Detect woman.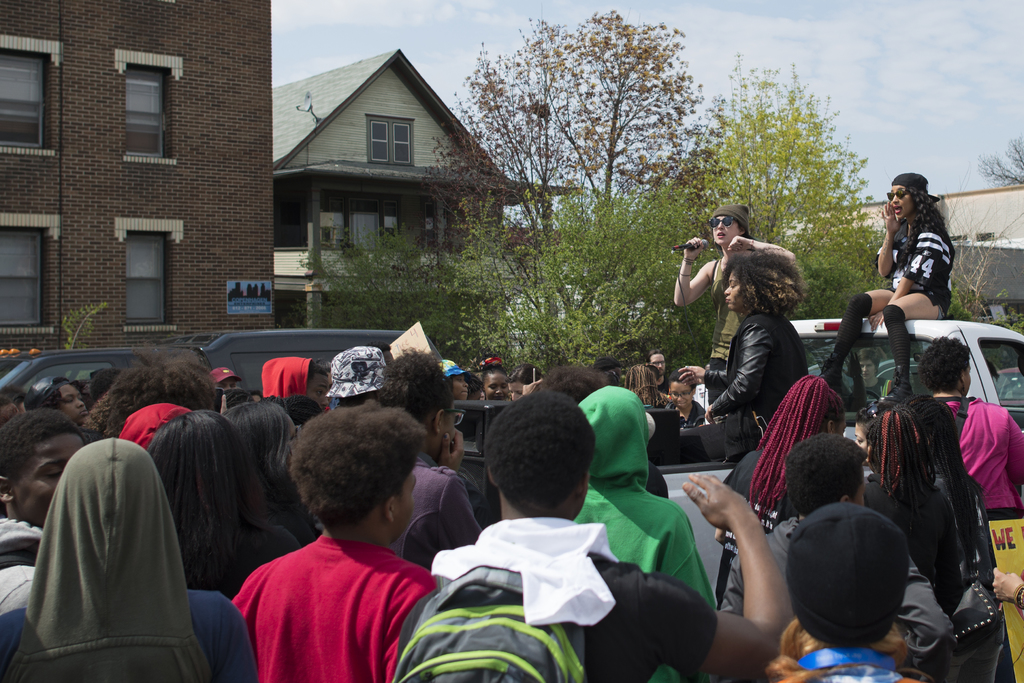
Detected at box=[481, 359, 509, 403].
